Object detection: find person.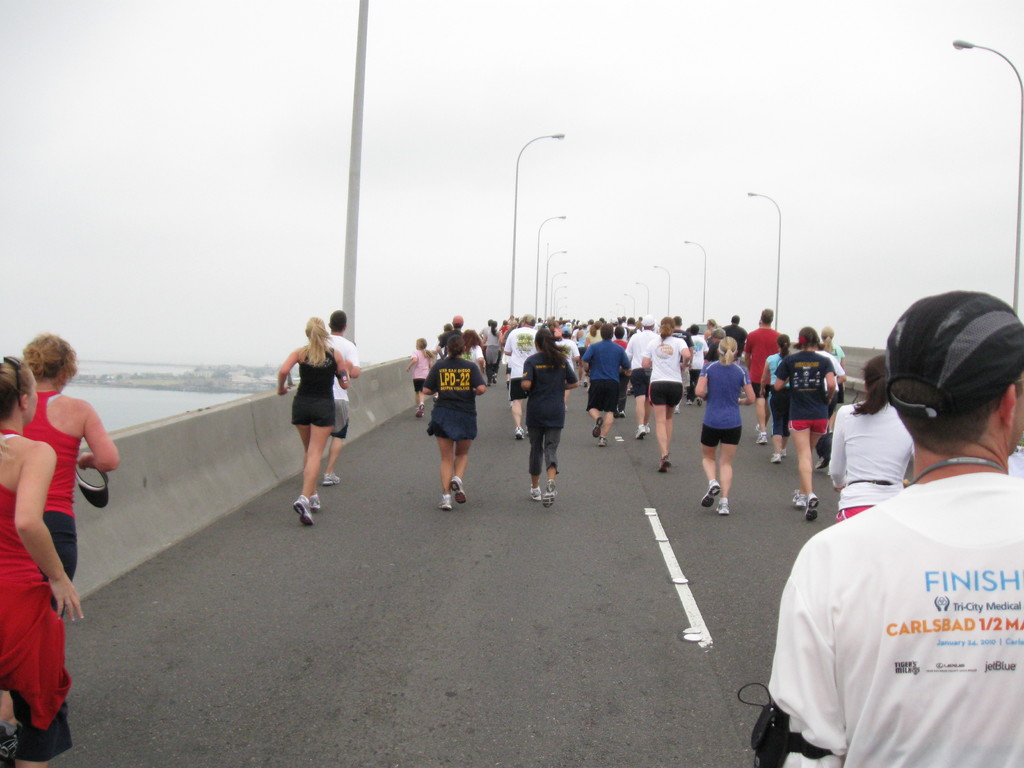
<box>766,292,1023,767</box>.
